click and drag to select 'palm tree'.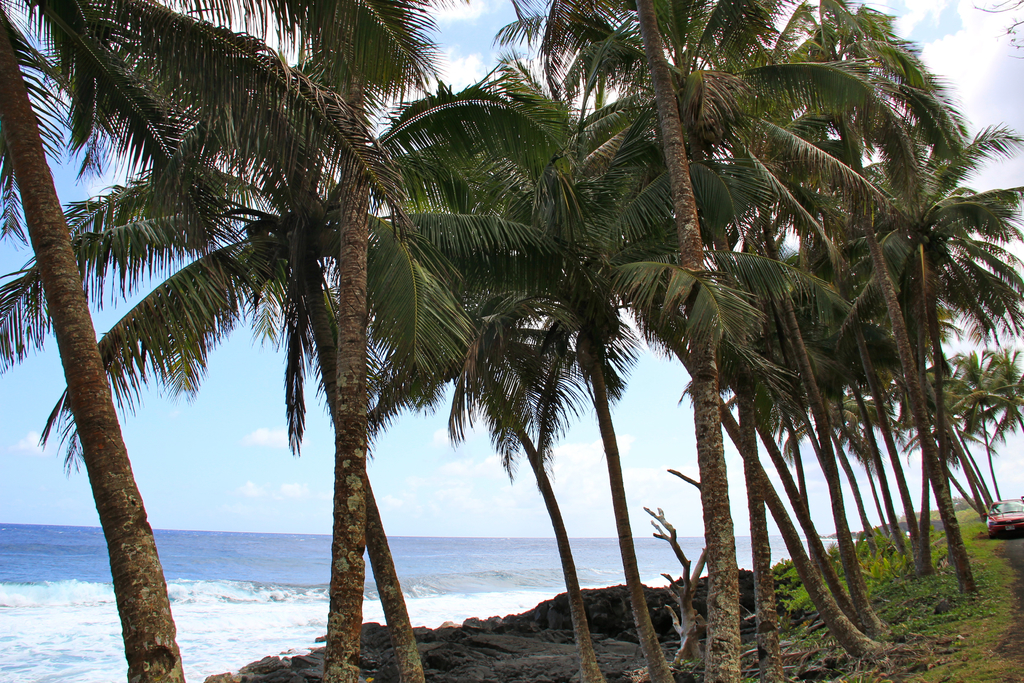
Selection: <box>0,0,413,682</box>.
